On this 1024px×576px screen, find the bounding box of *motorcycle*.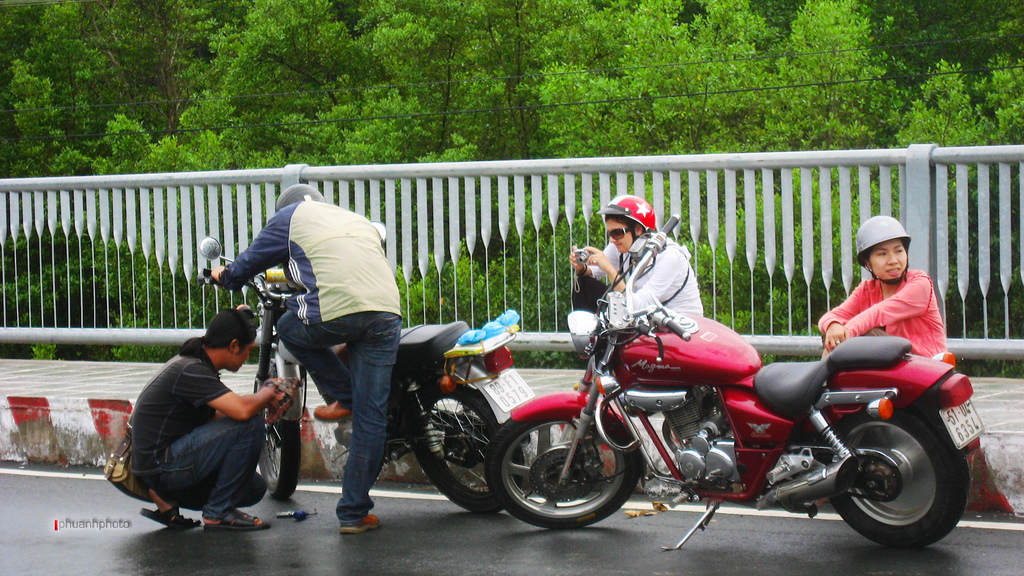
Bounding box: 193,232,540,513.
